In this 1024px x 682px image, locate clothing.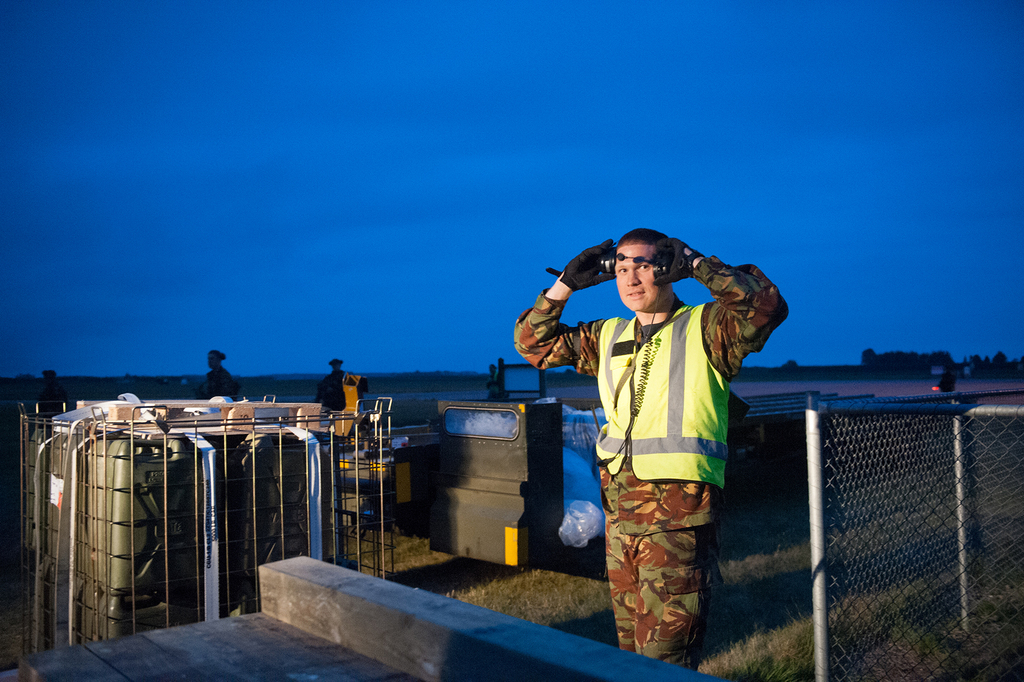
Bounding box: [200, 367, 236, 399].
